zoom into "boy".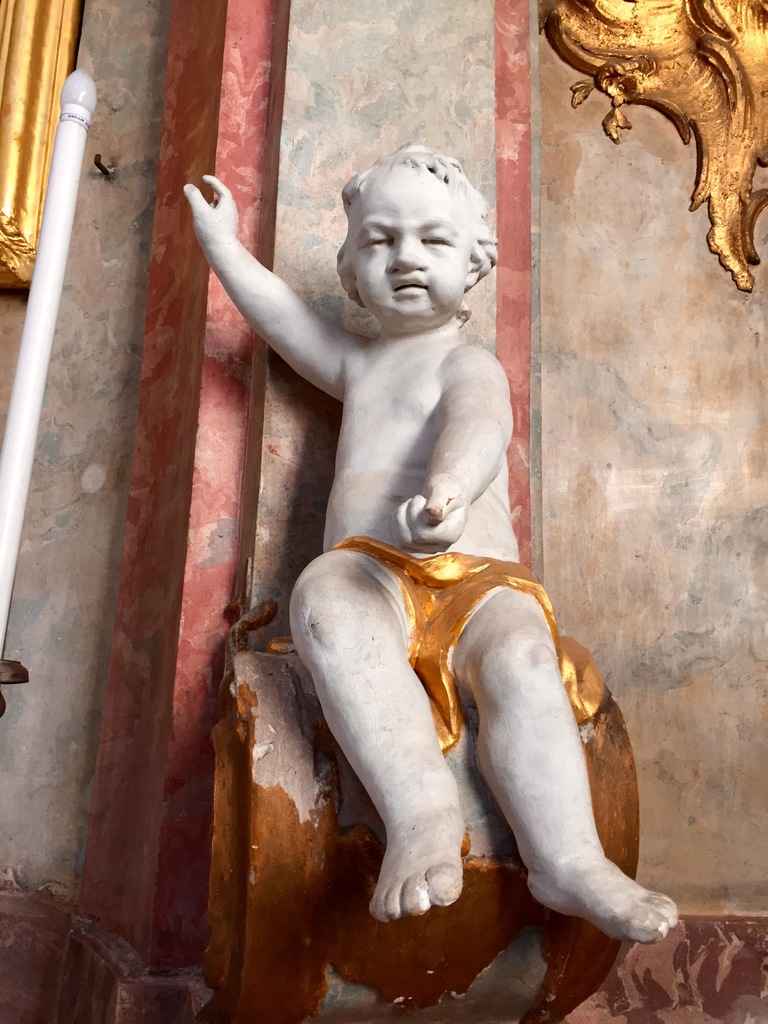
Zoom target: l=183, t=141, r=674, b=945.
